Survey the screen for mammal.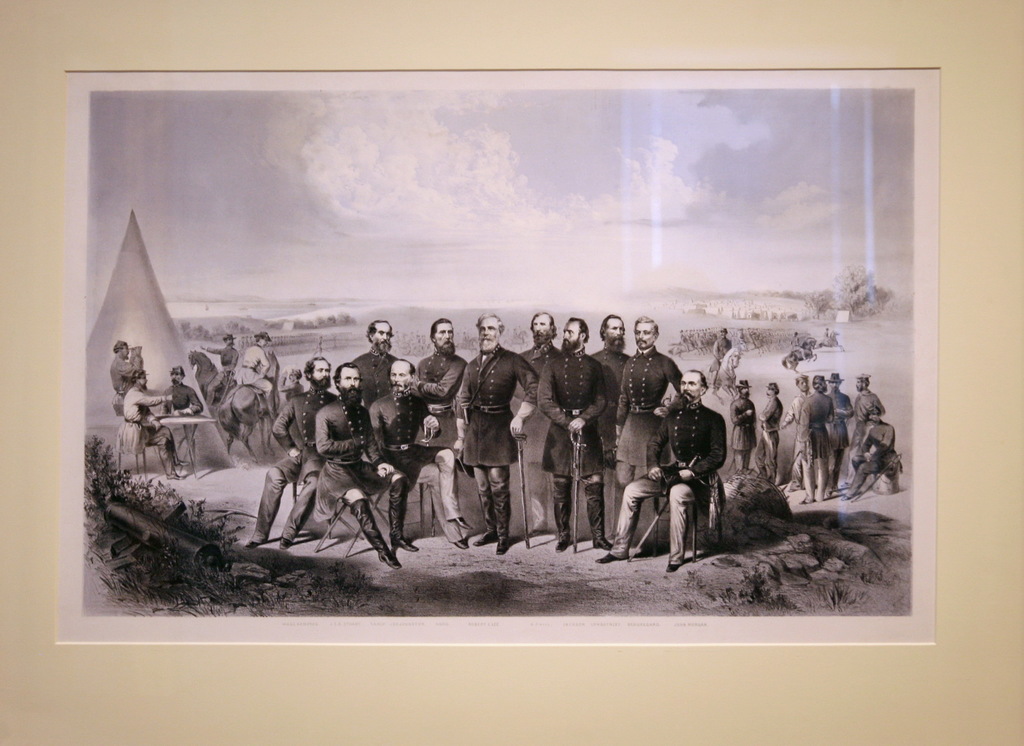
Survey found: (left=202, top=337, right=239, bottom=400).
